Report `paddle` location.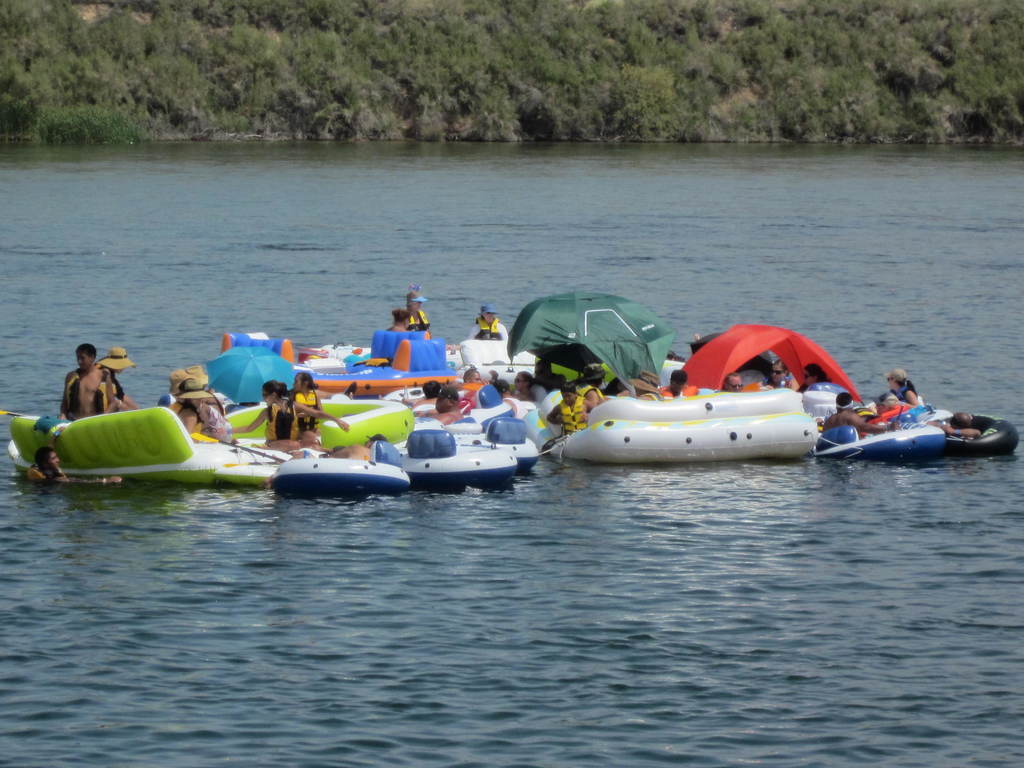
Report: select_region(0, 410, 24, 415).
